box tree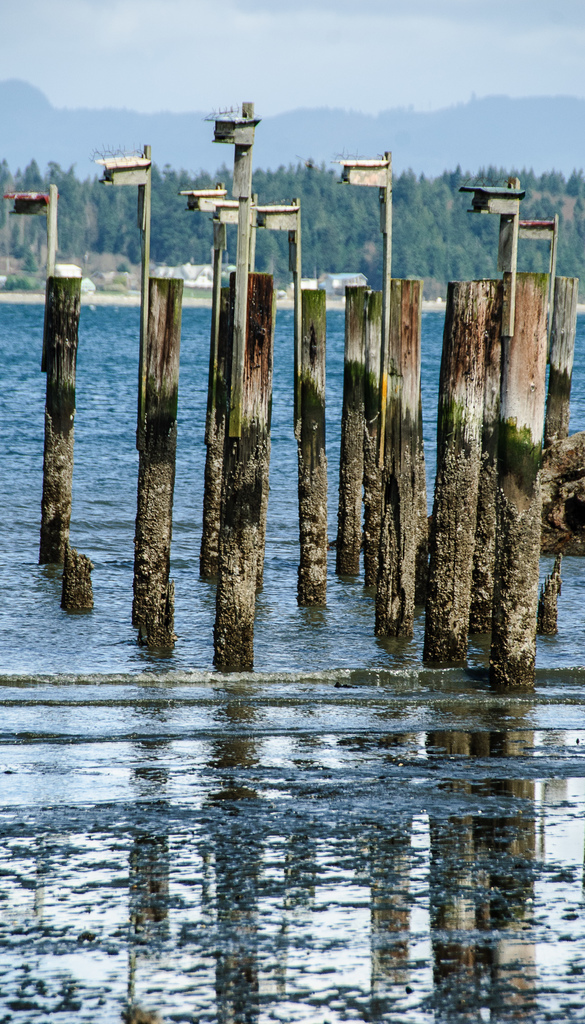
BBox(41, 164, 86, 264)
